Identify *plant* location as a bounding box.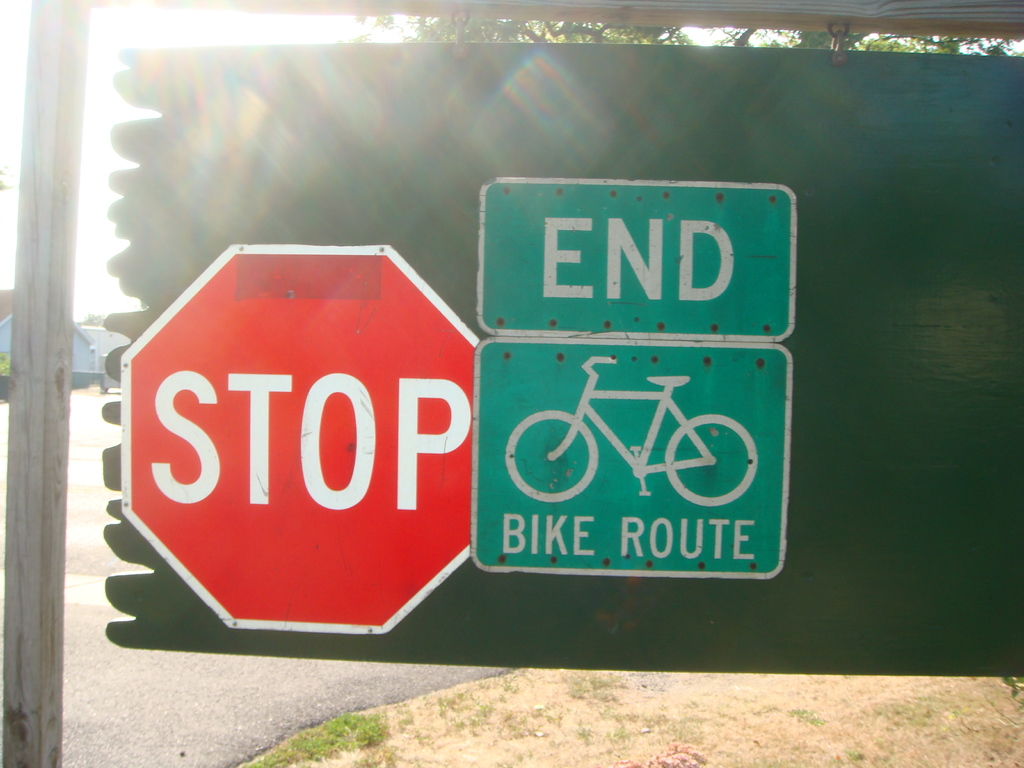
792 704 826 726.
